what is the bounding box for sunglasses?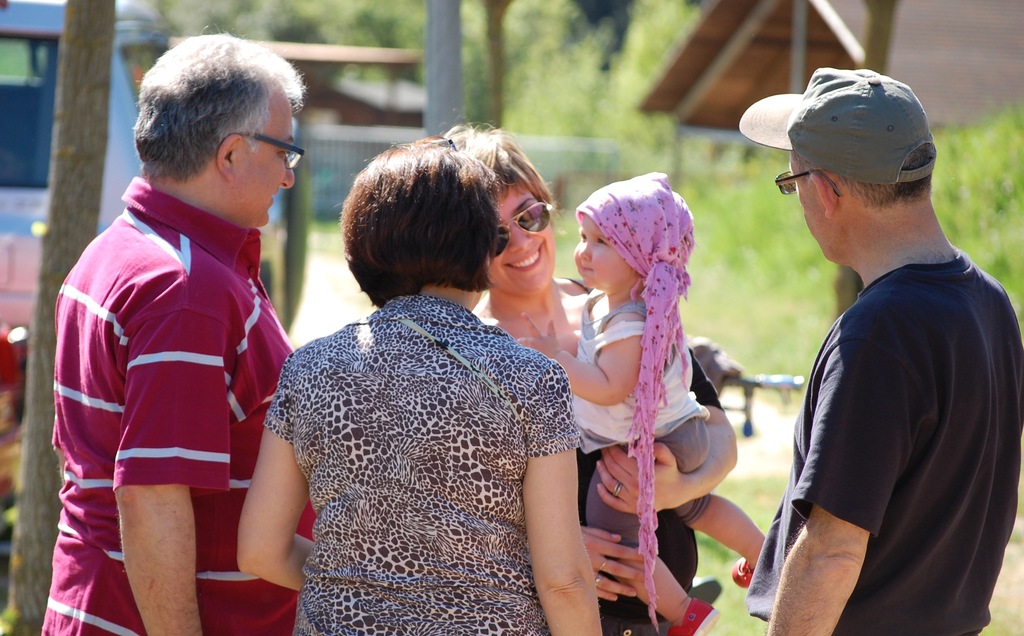
x1=494, y1=201, x2=552, y2=257.
